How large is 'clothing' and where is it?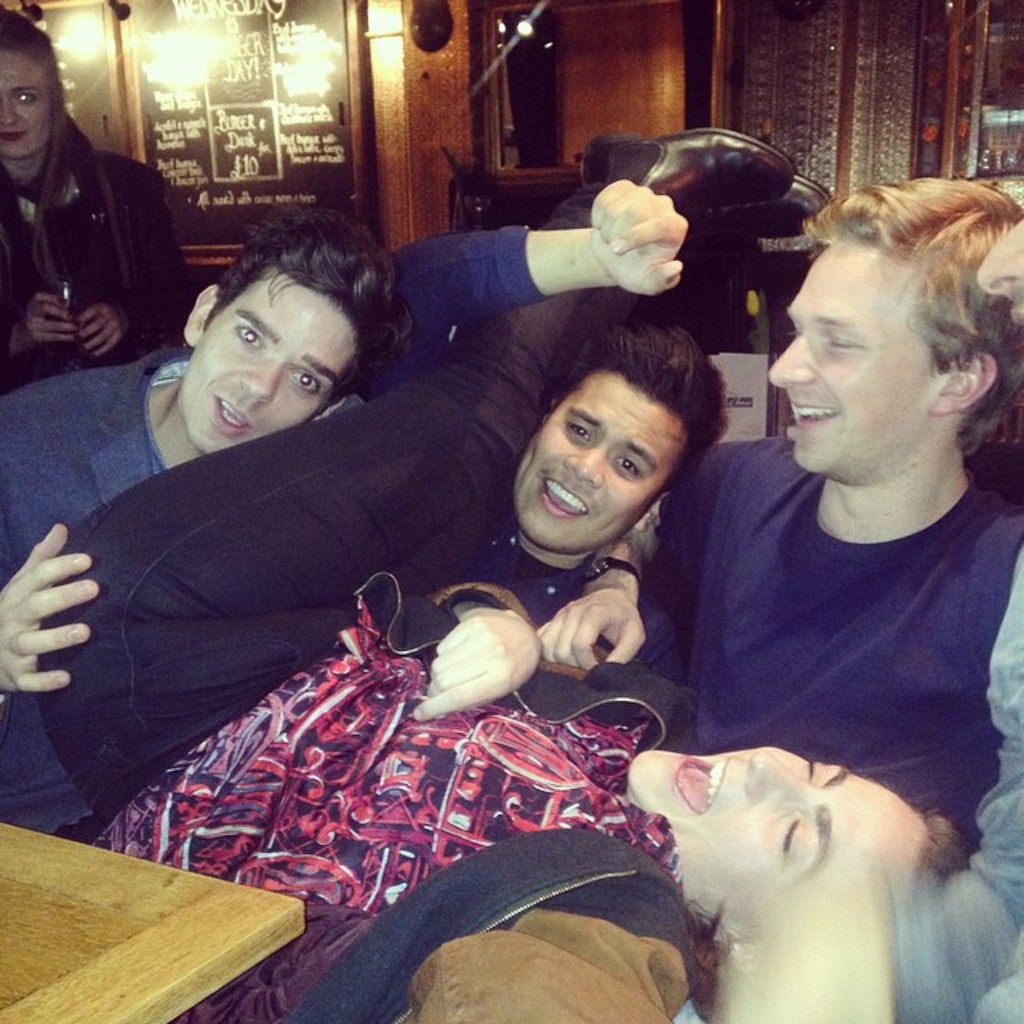
Bounding box: 0:99:194:389.
